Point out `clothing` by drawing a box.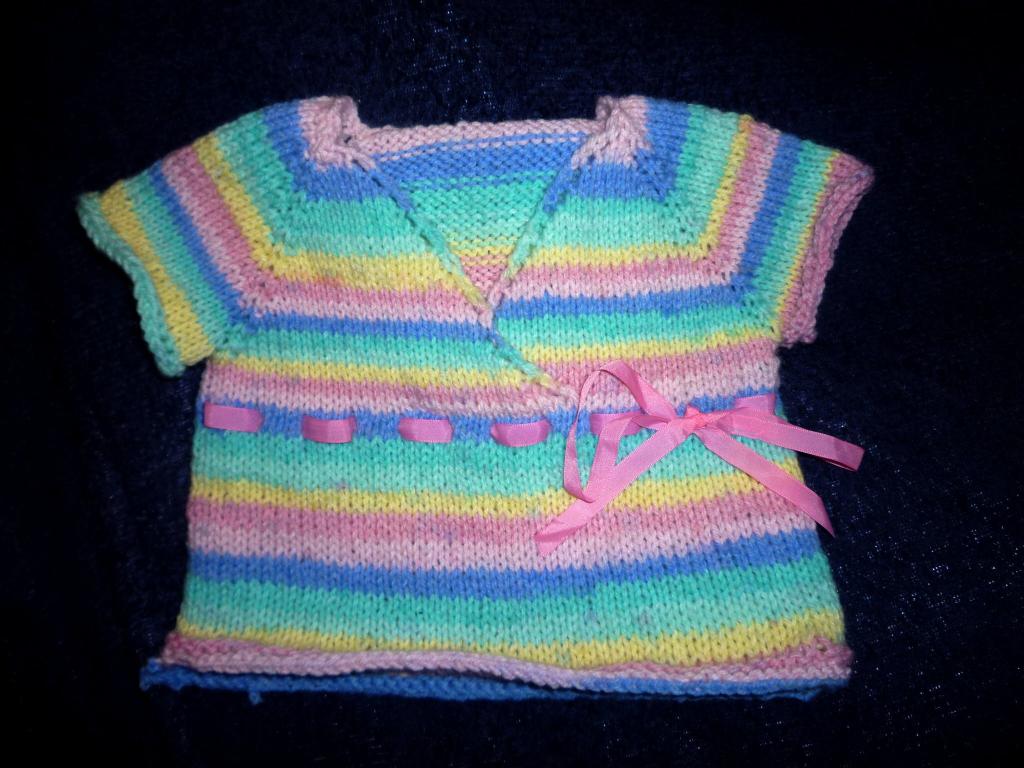
{"left": 124, "top": 77, "right": 849, "bottom": 708}.
